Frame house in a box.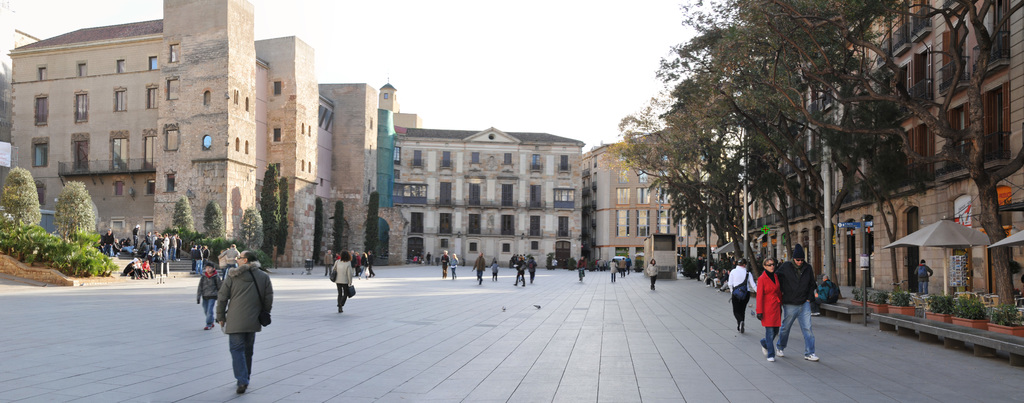
396:122:588:278.
